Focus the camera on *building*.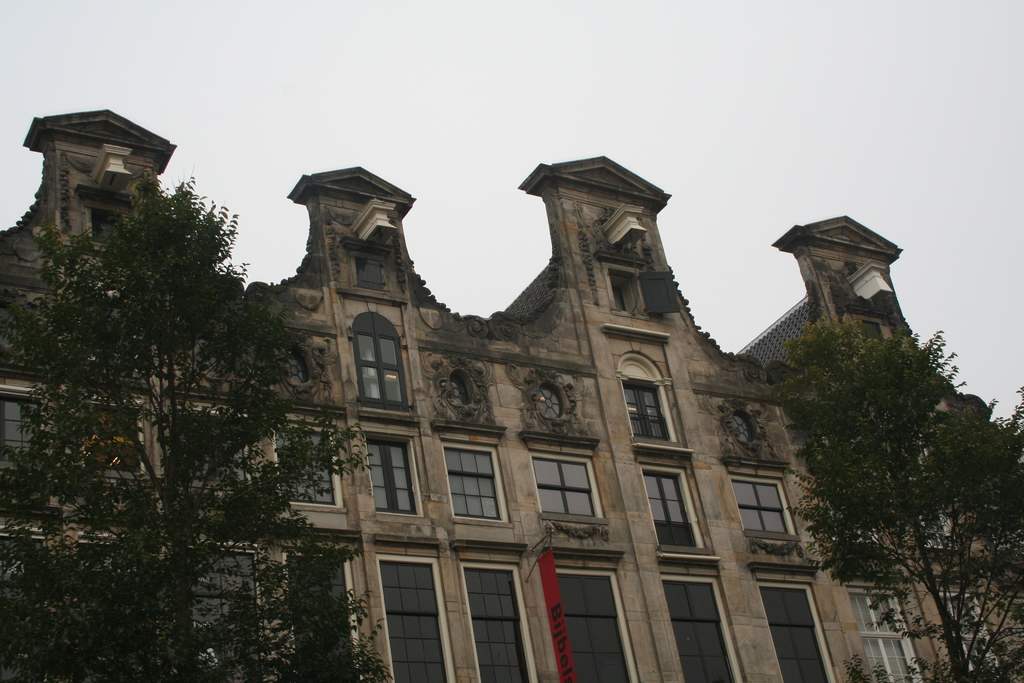
Focus region: left=0, top=105, right=1023, bottom=682.
